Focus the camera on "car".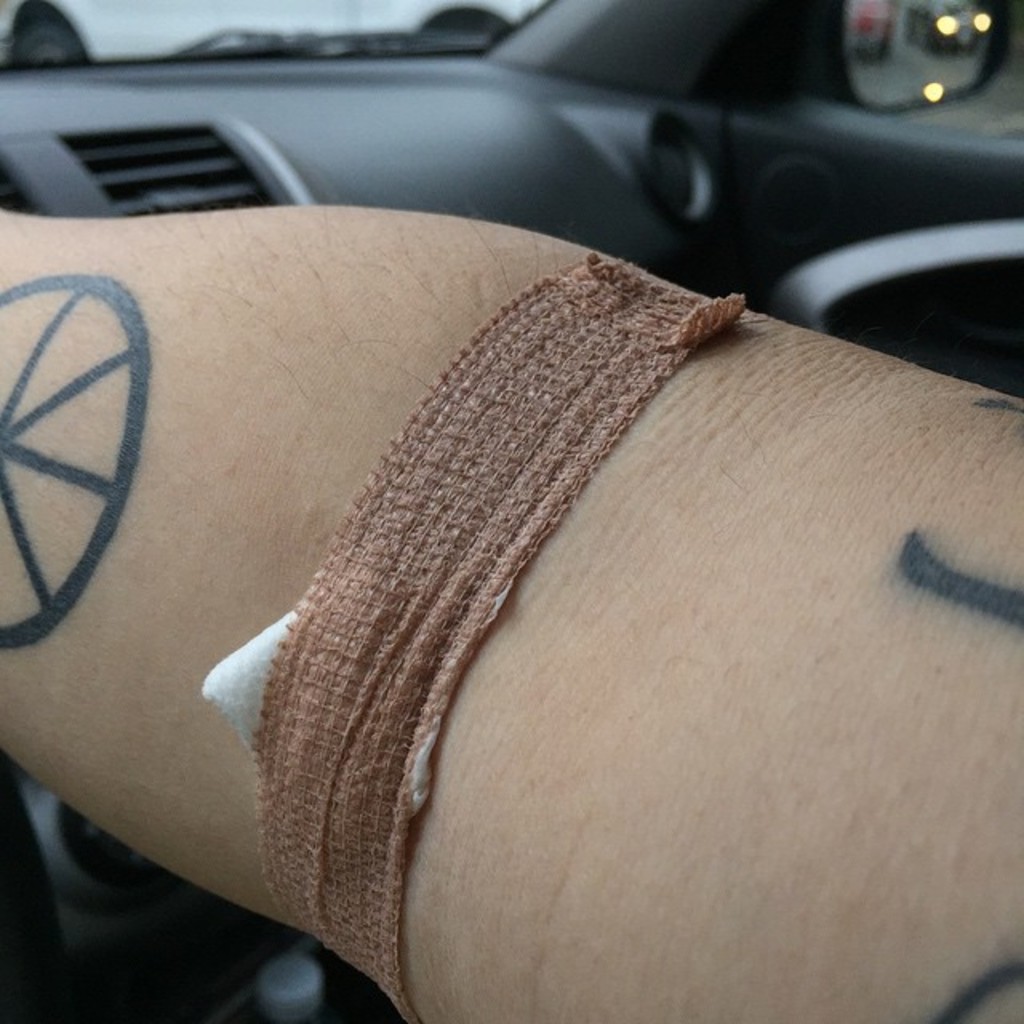
Focus region: (0,0,1022,1022).
